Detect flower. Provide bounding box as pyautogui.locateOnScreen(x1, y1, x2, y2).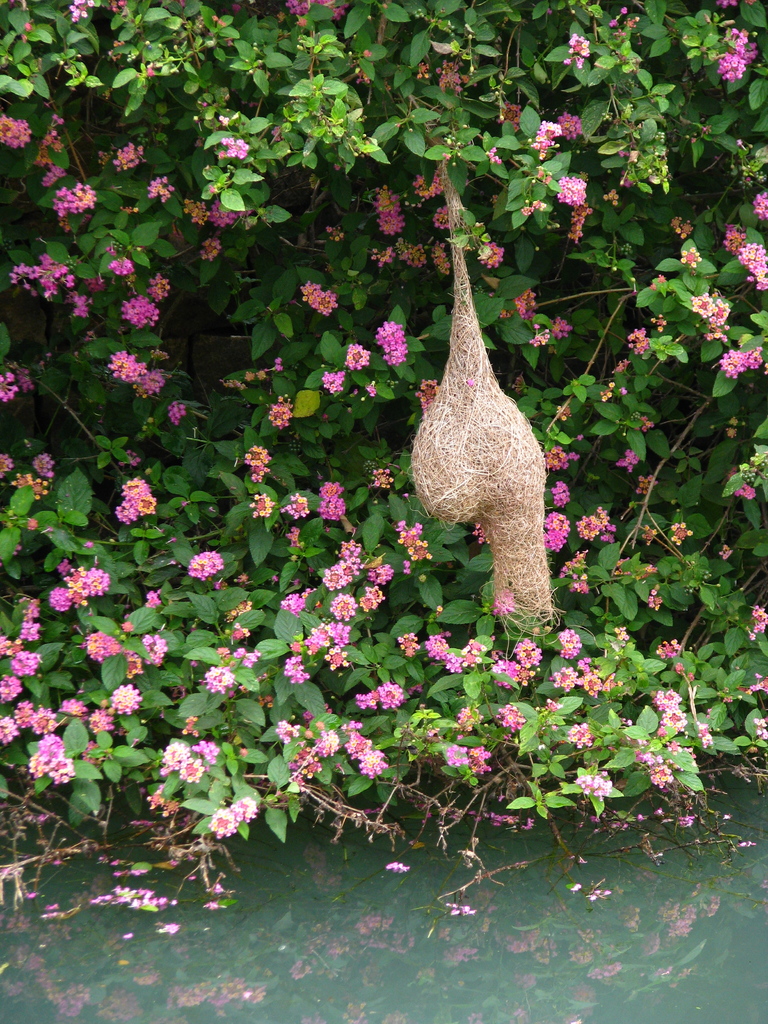
pyautogui.locateOnScreen(0, 596, 67, 788).
